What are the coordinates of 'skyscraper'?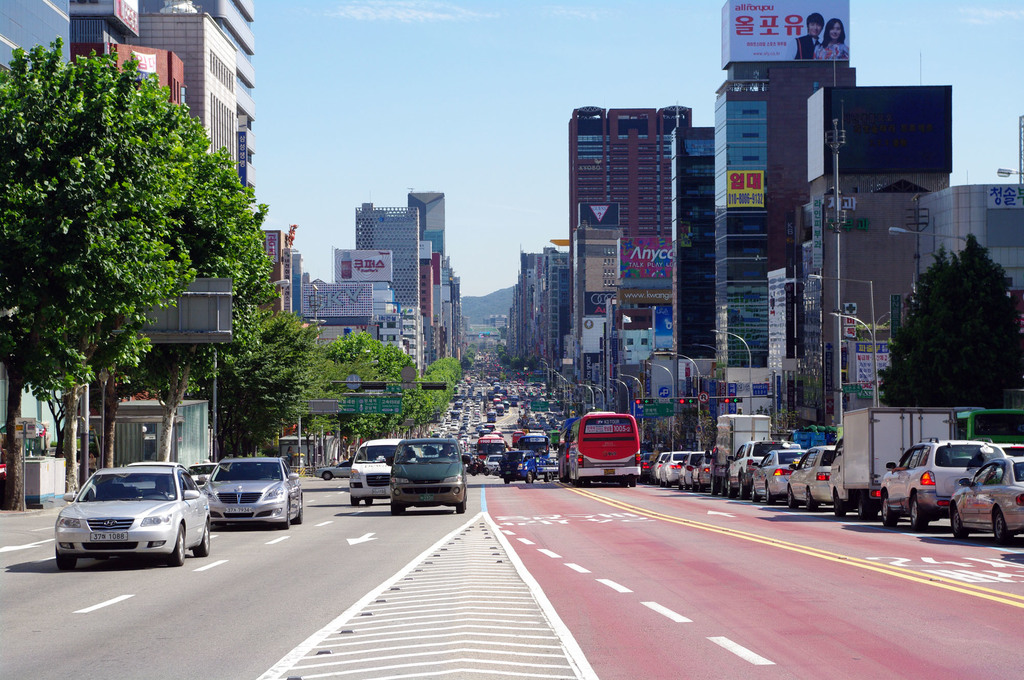
<bbox>700, 0, 863, 386</bbox>.
